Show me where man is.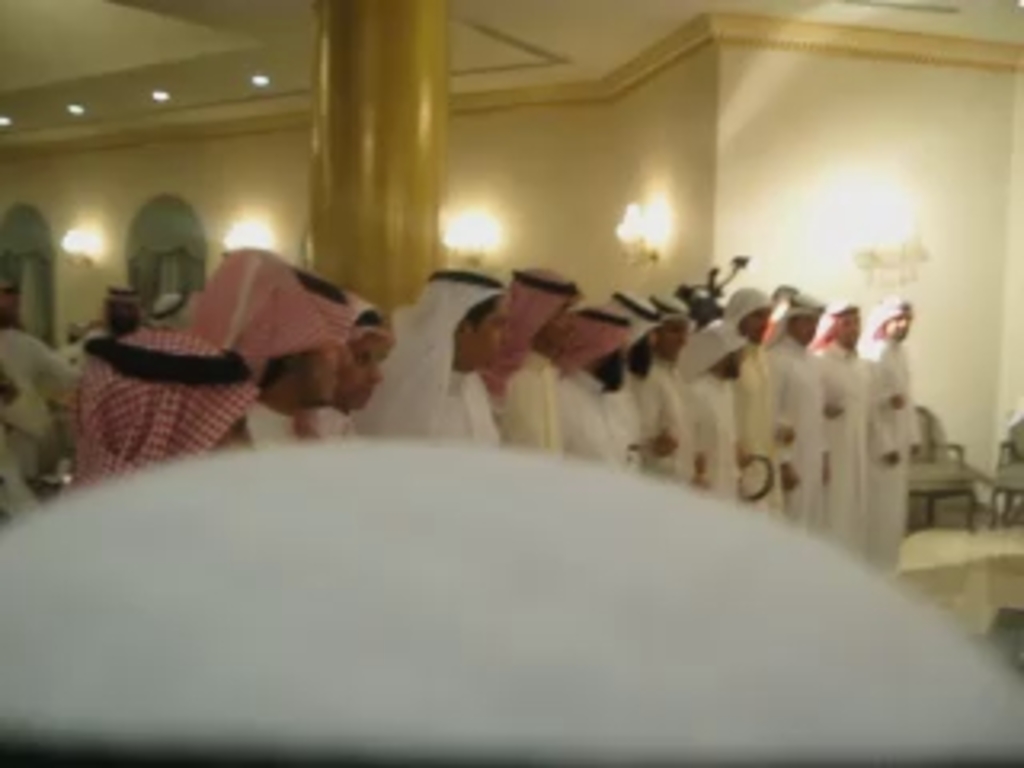
man is at x1=67 y1=323 x2=262 y2=496.
